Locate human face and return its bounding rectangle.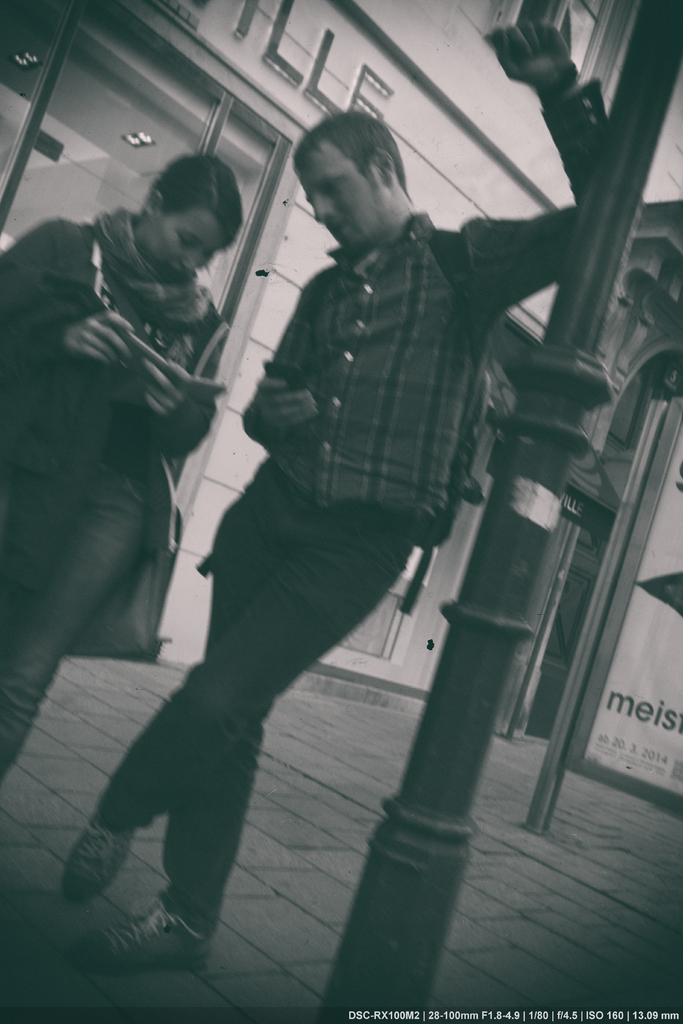
Rect(148, 207, 229, 270).
